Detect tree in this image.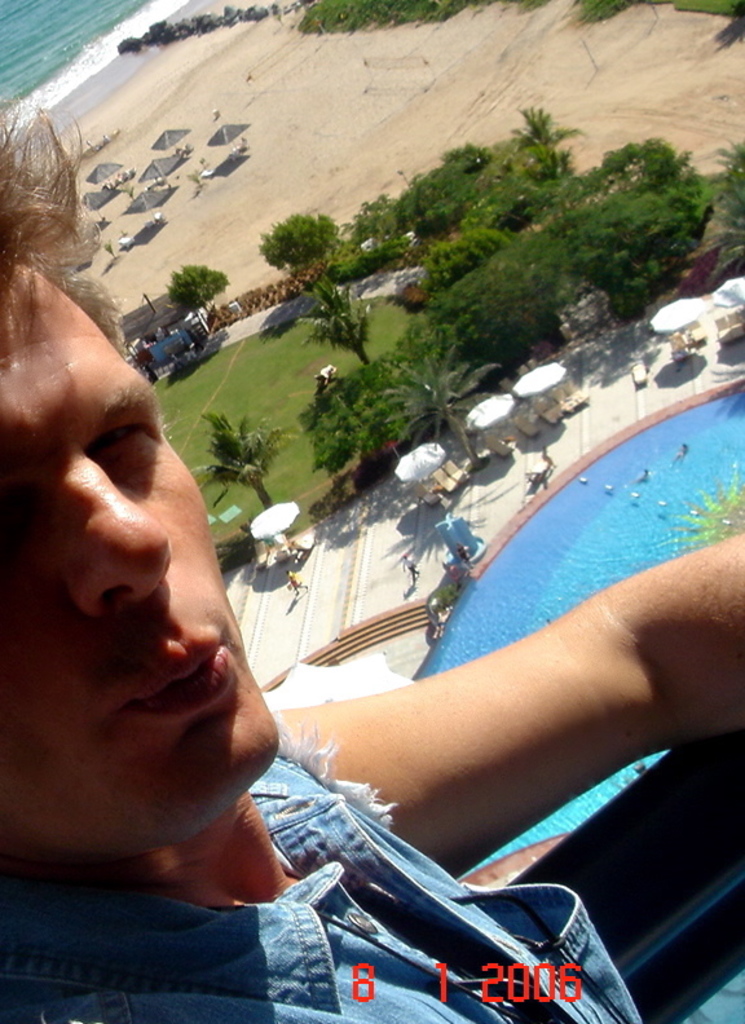
Detection: detection(515, 109, 581, 154).
